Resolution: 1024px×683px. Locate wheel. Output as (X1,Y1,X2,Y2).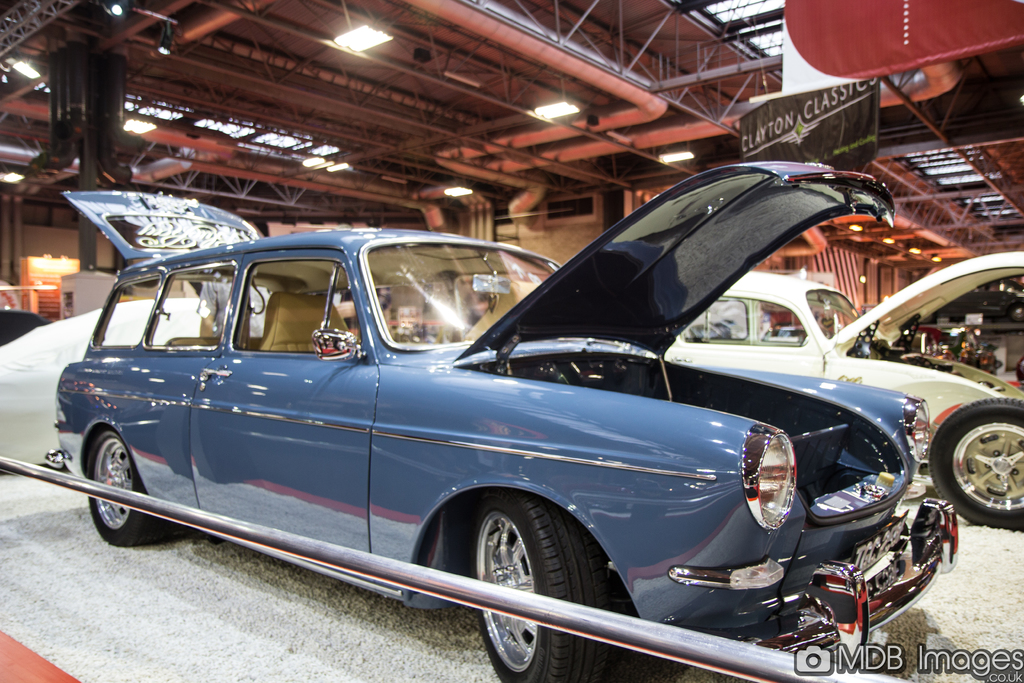
(85,427,166,550).
